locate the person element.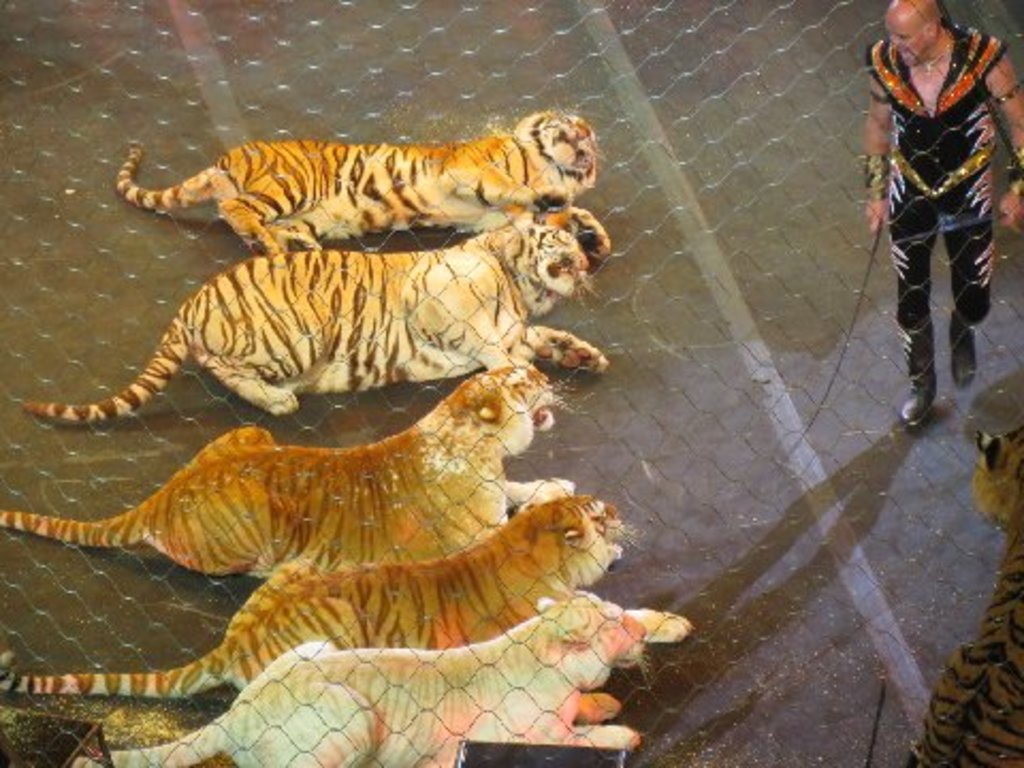
Element bbox: Rect(870, 0, 1013, 476).
